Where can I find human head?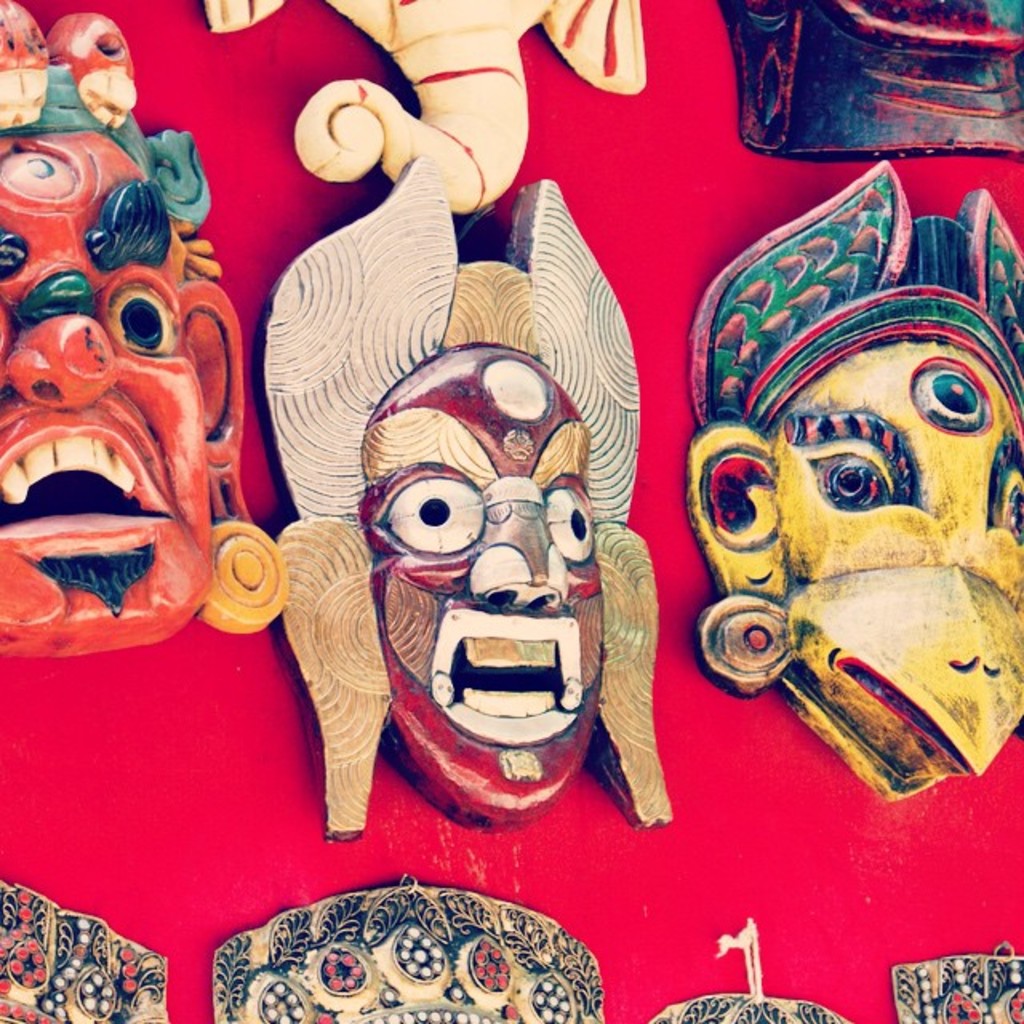
You can find it at <bbox>362, 344, 614, 821</bbox>.
